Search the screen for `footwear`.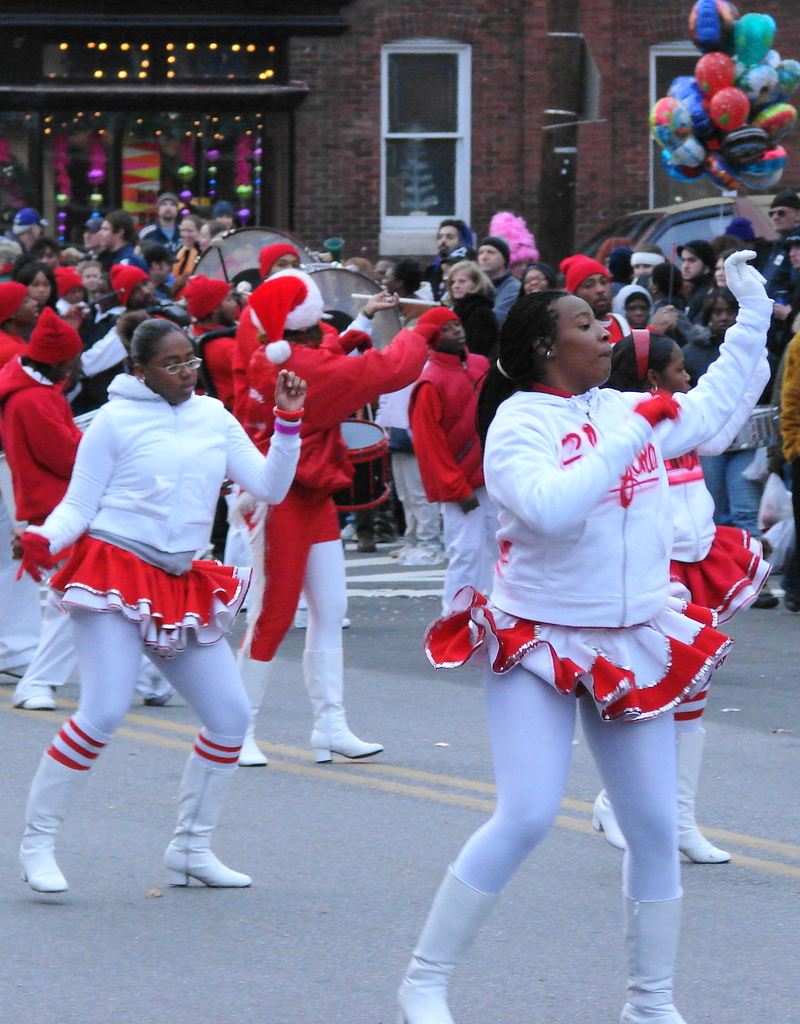
Found at [x1=353, y1=519, x2=374, y2=556].
